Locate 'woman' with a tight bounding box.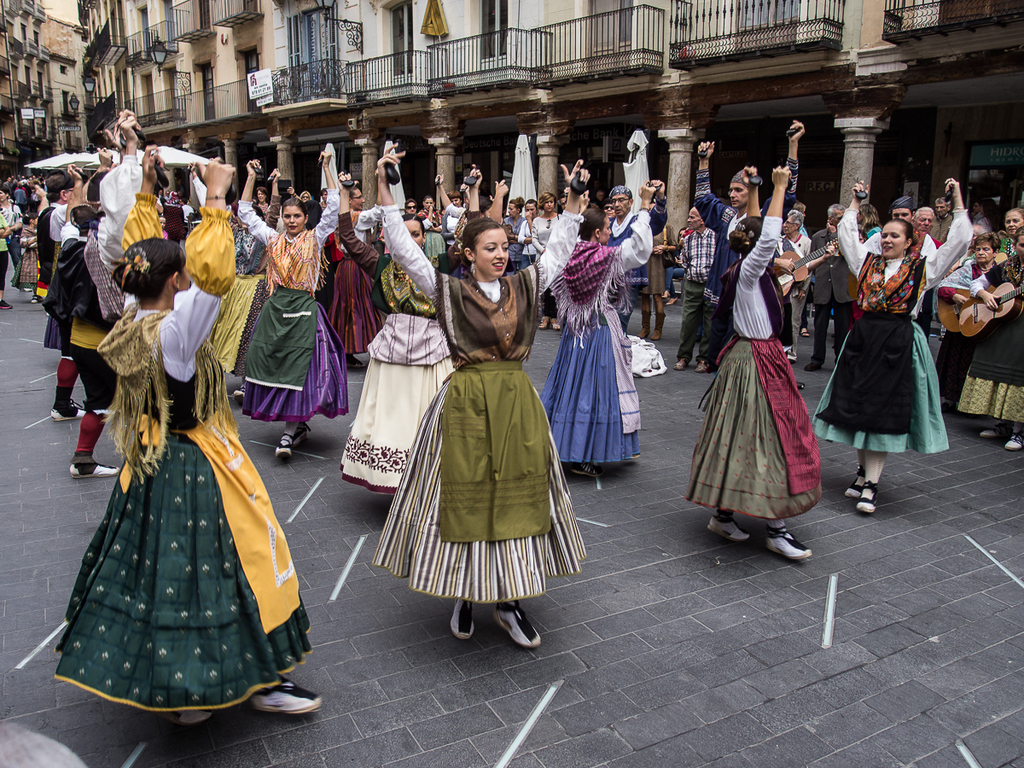
[338, 170, 482, 497].
